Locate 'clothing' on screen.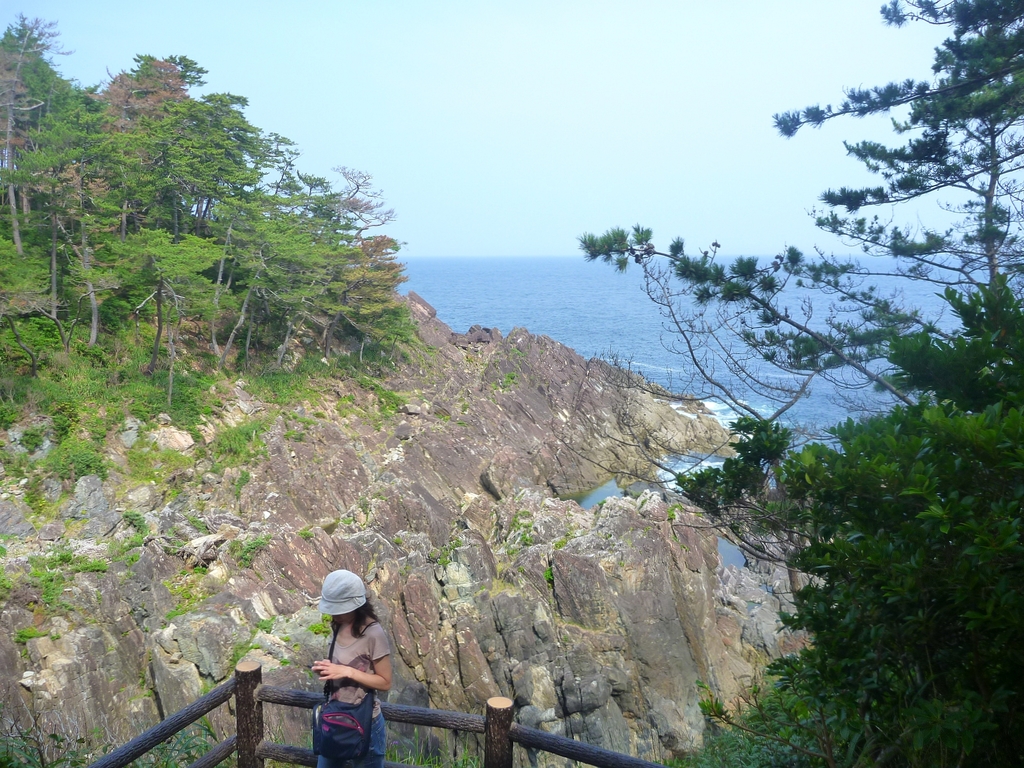
On screen at [295, 577, 394, 749].
